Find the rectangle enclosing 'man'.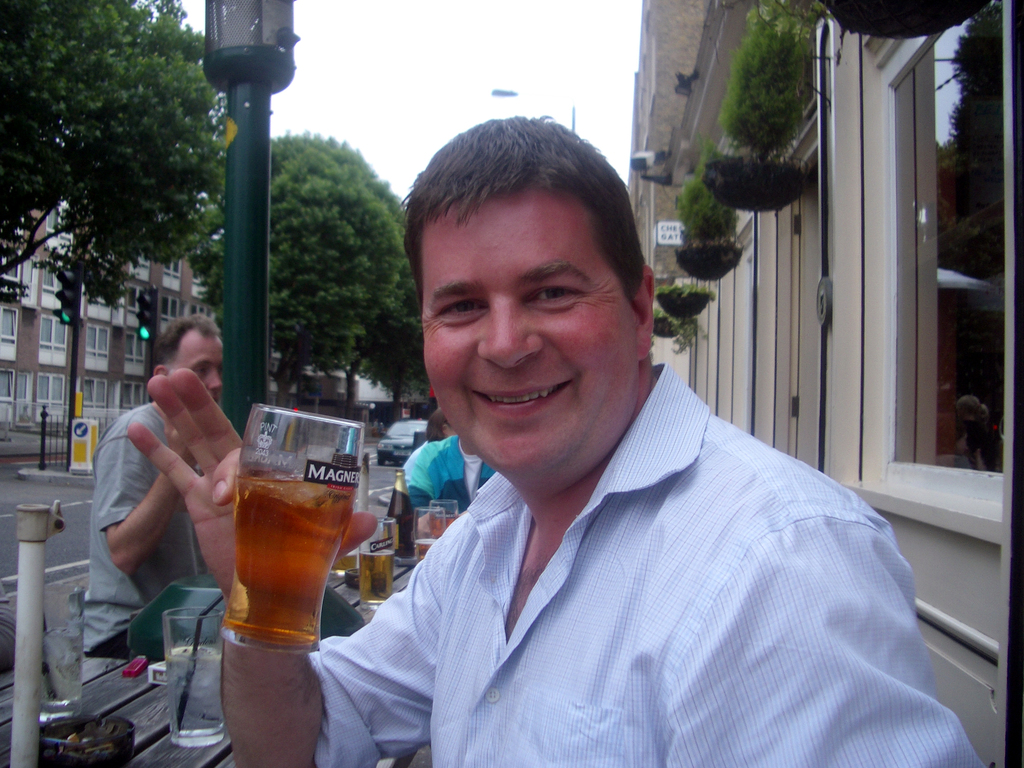
detection(266, 138, 938, 746).
